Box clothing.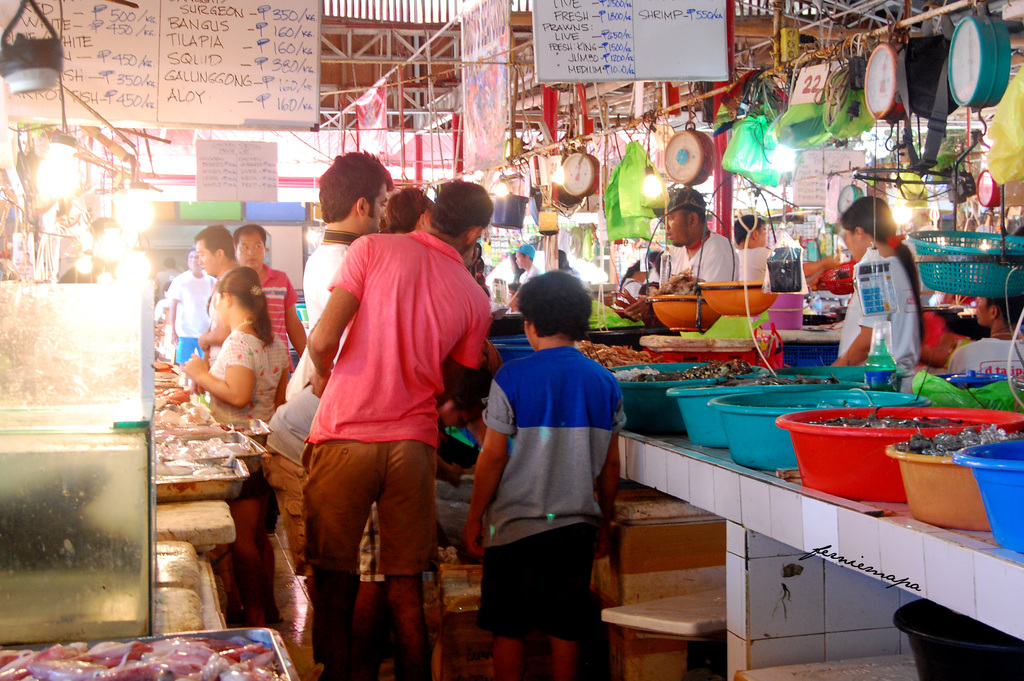
x1=305, y1=242, x2=359, y2=377.
